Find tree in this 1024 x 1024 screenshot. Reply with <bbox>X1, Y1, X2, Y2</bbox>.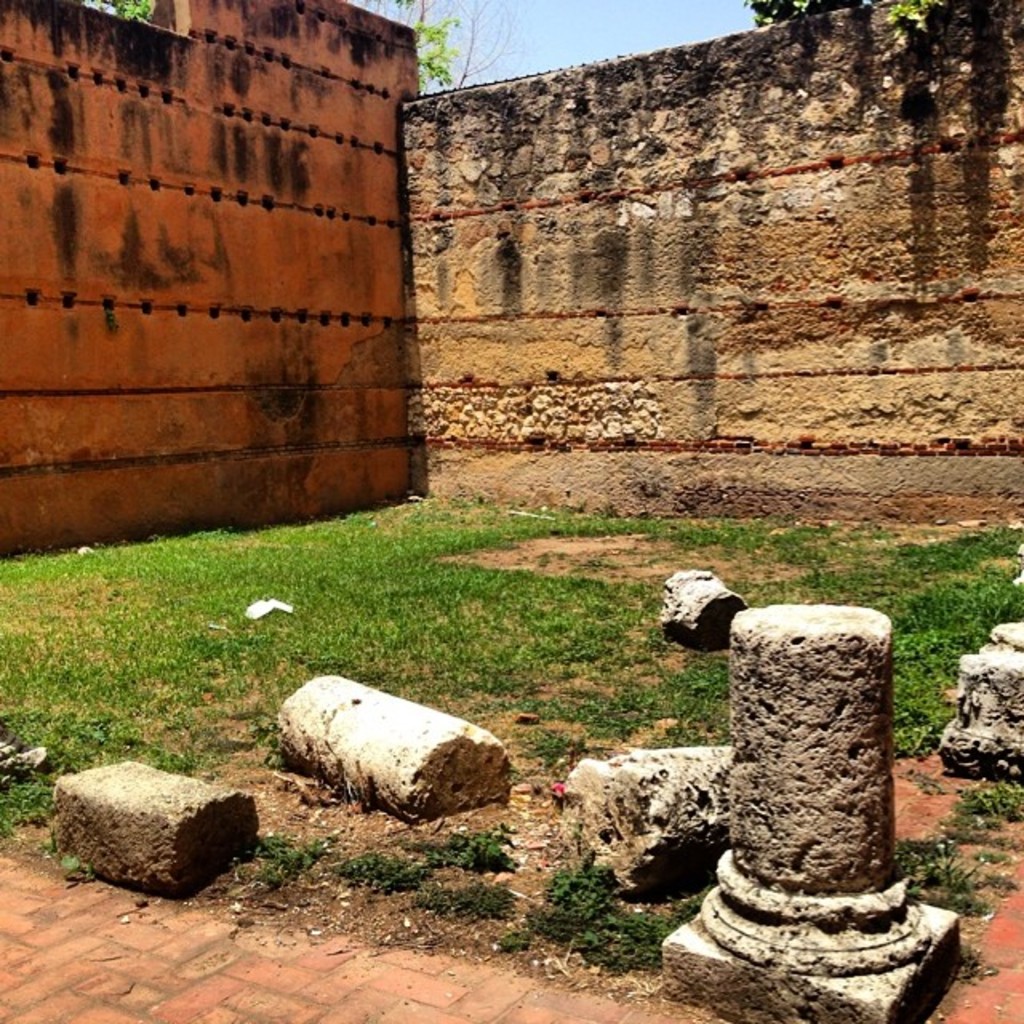
<bbox>344, 0, 536, 98</bbox>.
